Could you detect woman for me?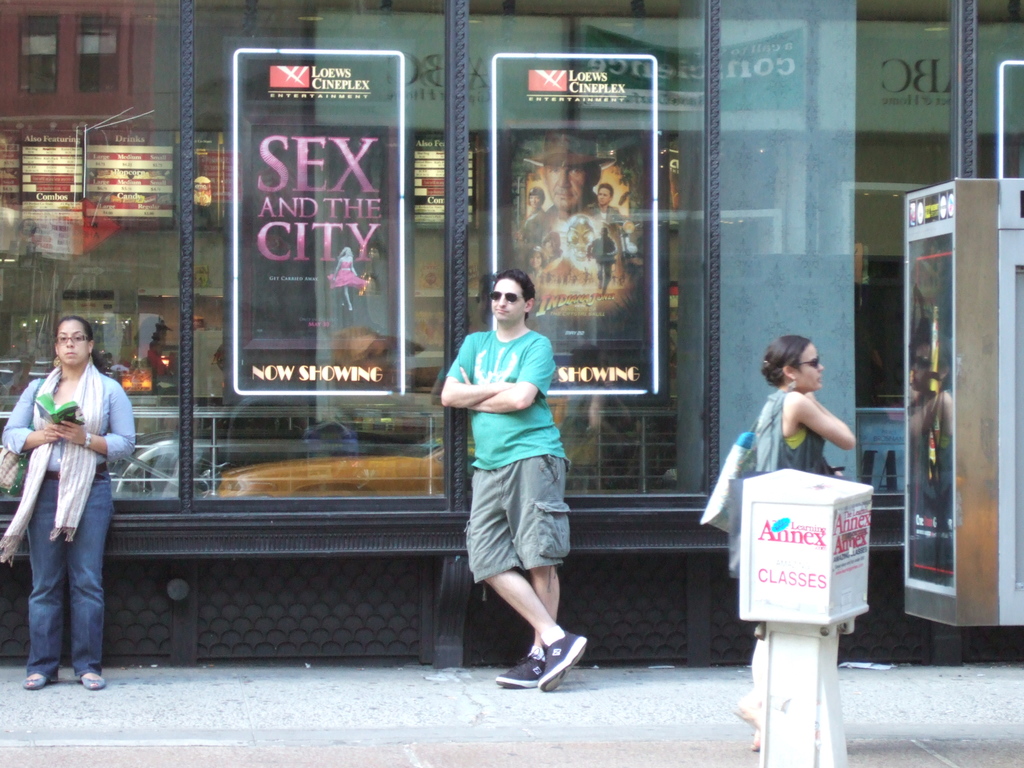
Detection result: region(330, 245, 370, 312).
